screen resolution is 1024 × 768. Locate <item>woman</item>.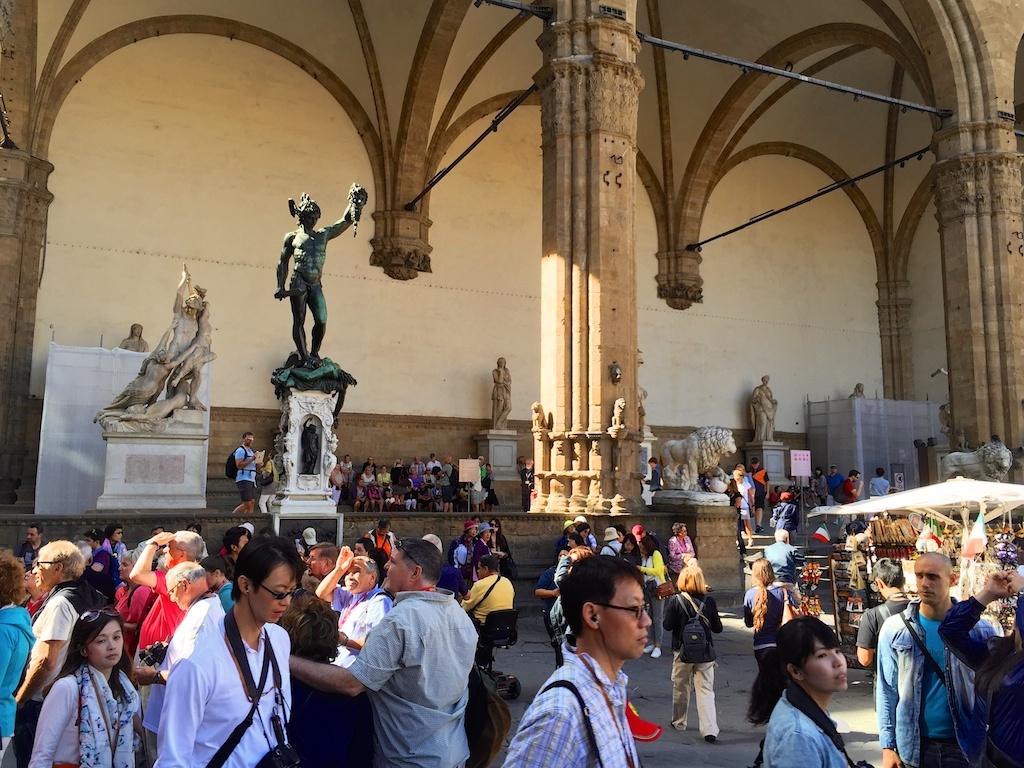
<box>555,545,592,633</box>.
